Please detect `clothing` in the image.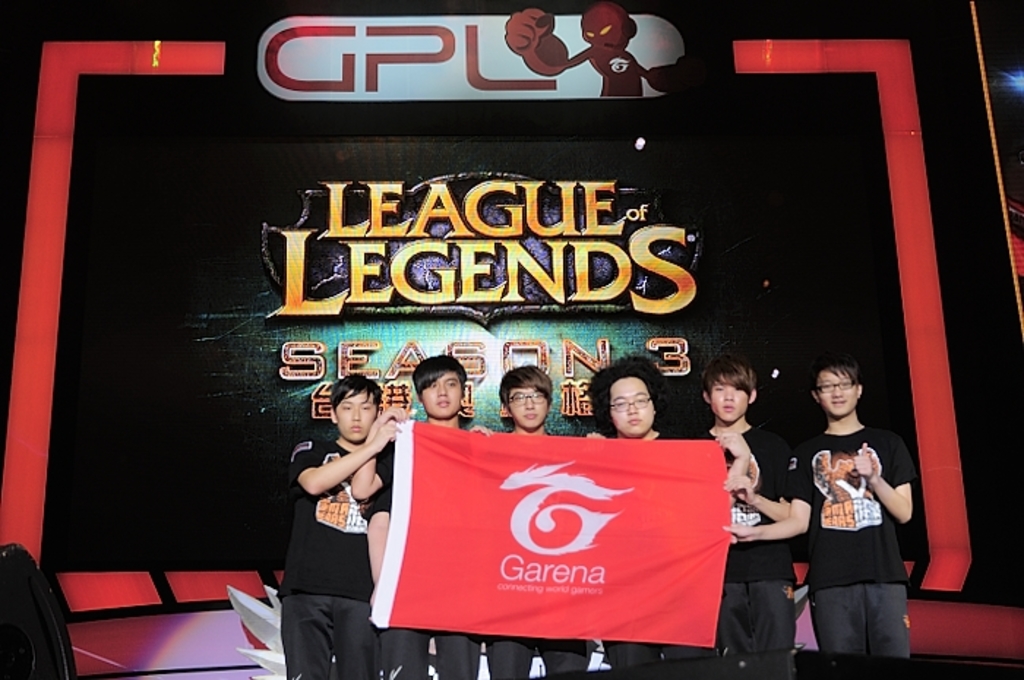
region(278, 430, 380, 679).
